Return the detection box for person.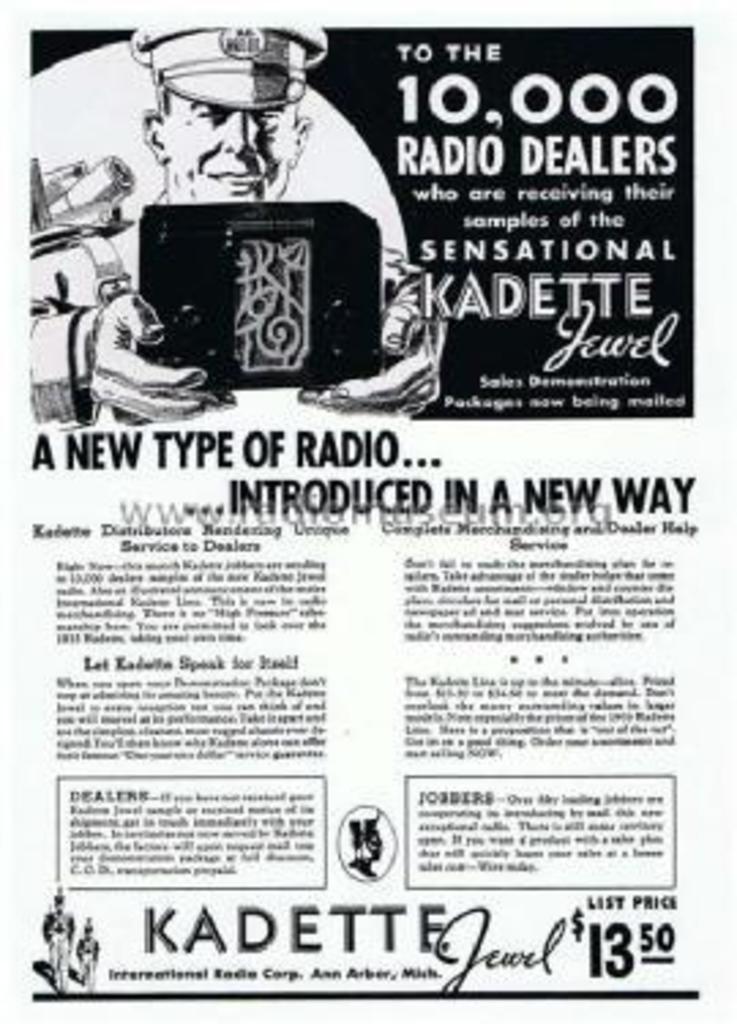
344, 822, 382, 879.
